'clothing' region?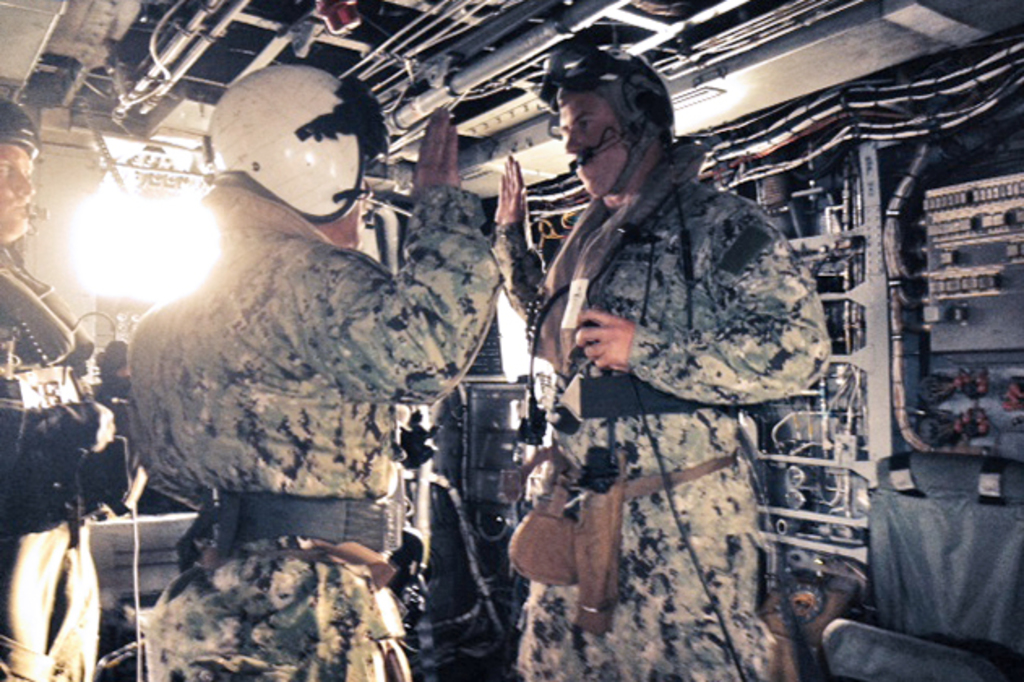
box(0, 239, 127, 680)
